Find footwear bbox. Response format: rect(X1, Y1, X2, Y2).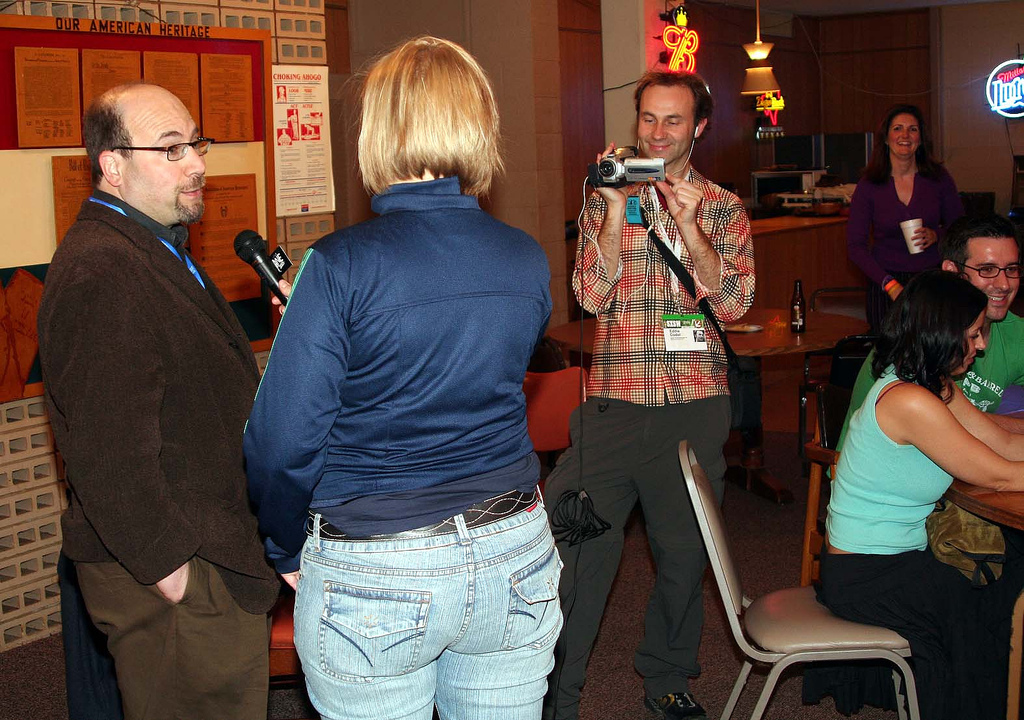
rect(841, 661, 871, 711).
